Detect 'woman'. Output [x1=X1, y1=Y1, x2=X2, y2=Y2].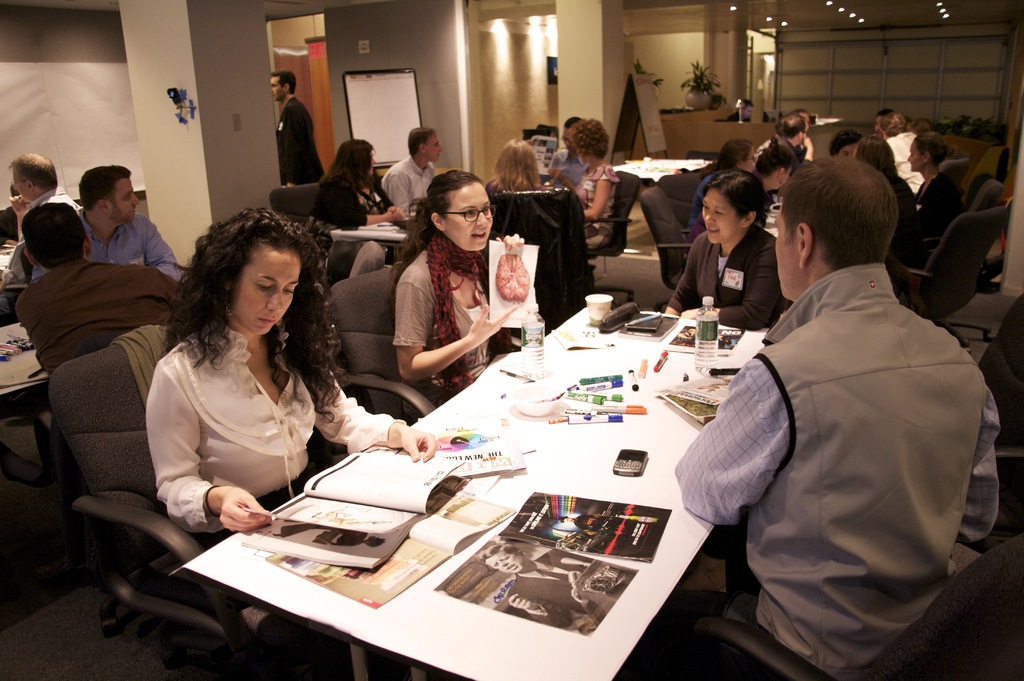
[x1=147, y1=207, x2=435, y2=639].
